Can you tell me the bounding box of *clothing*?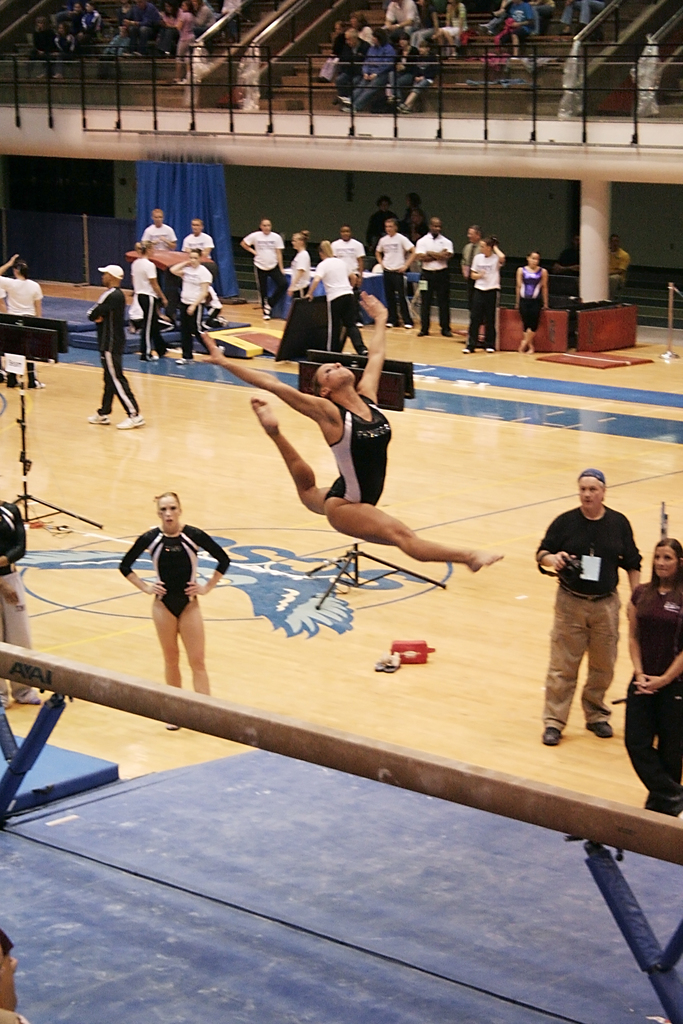
(622, 577, 682, 813).
